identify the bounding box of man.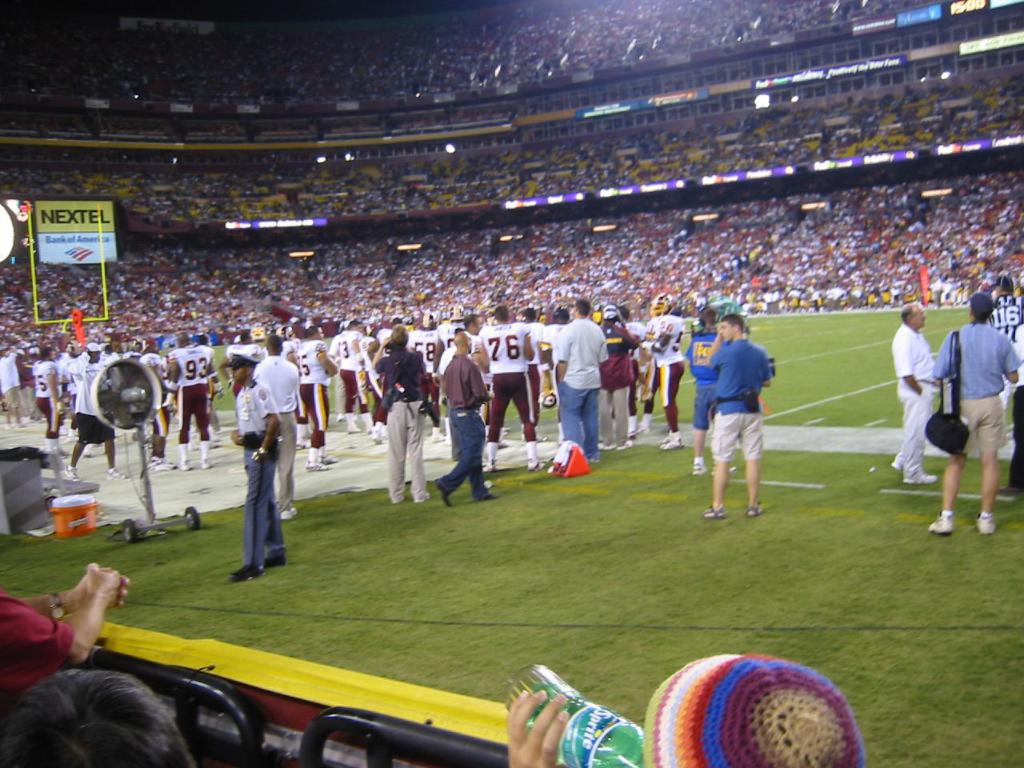
rect(35, 348, 61, 456).
